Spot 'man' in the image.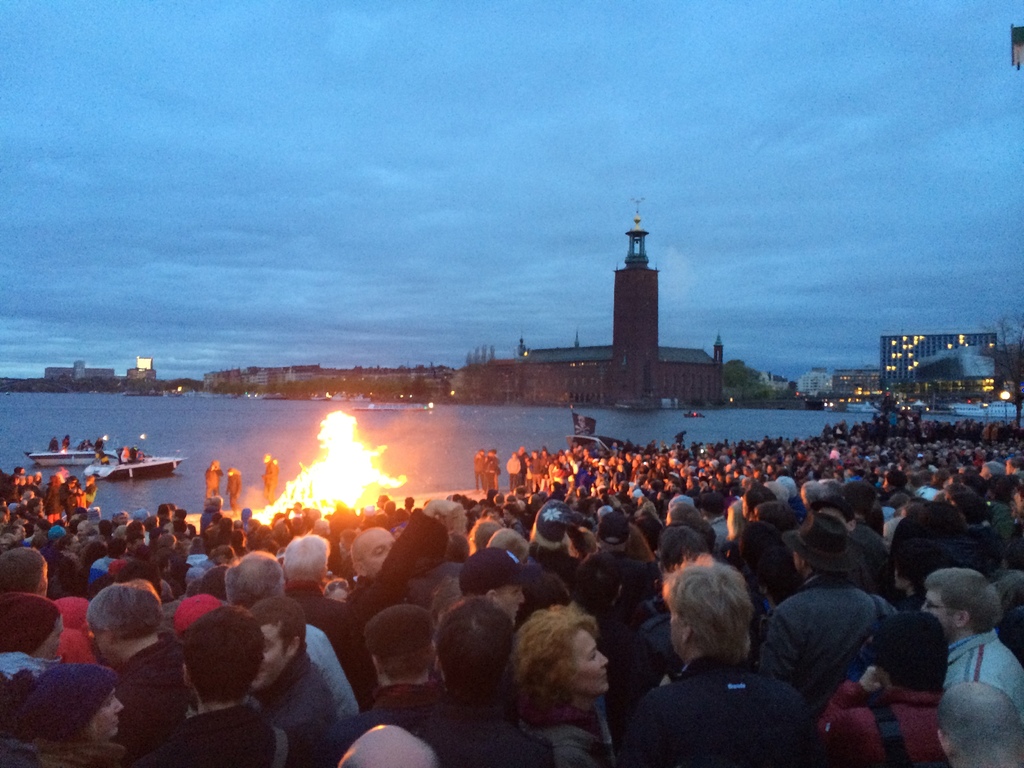
'man' found at x1=143, y1=596, x2=301, y2=767.
